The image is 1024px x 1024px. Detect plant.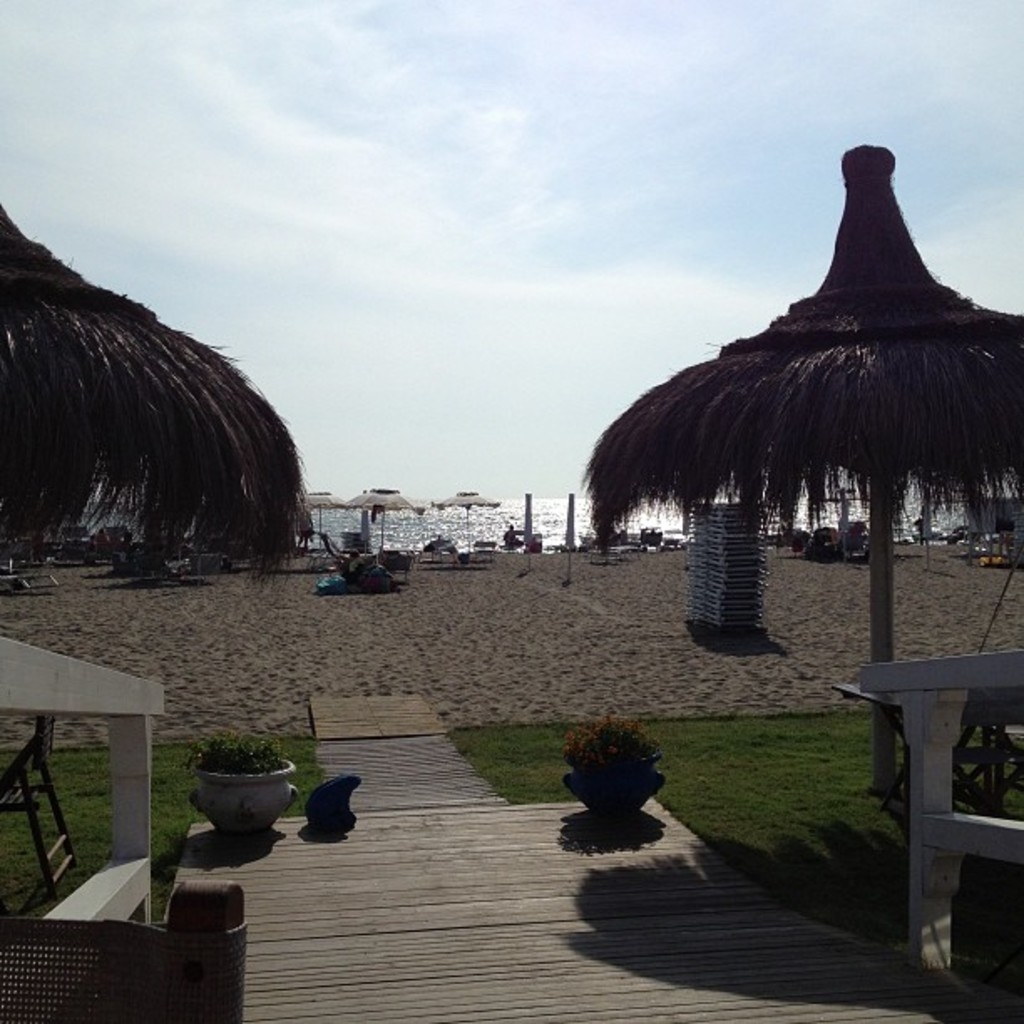
Detection: bbox(561, 709, 664, 781).
